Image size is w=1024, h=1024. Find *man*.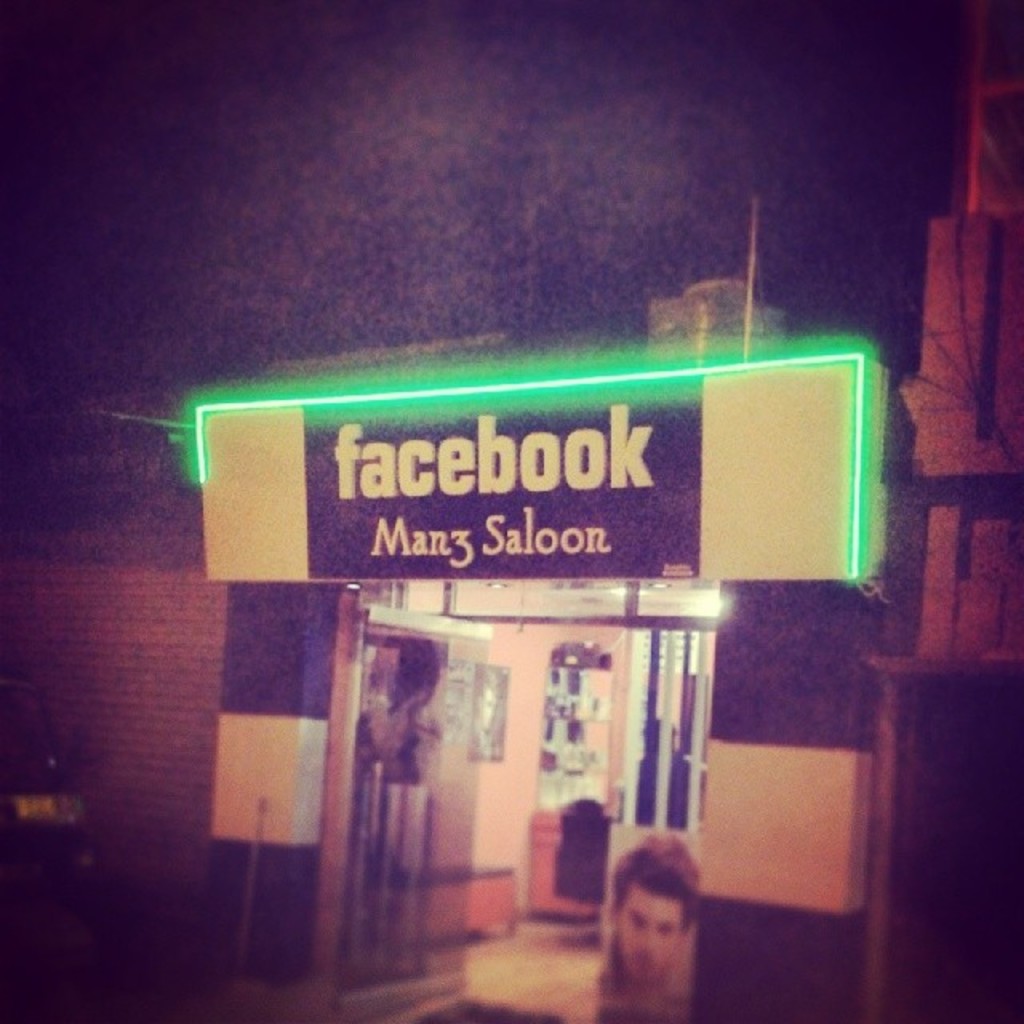
(left=594, top=822, right=707, bottom=1003).
